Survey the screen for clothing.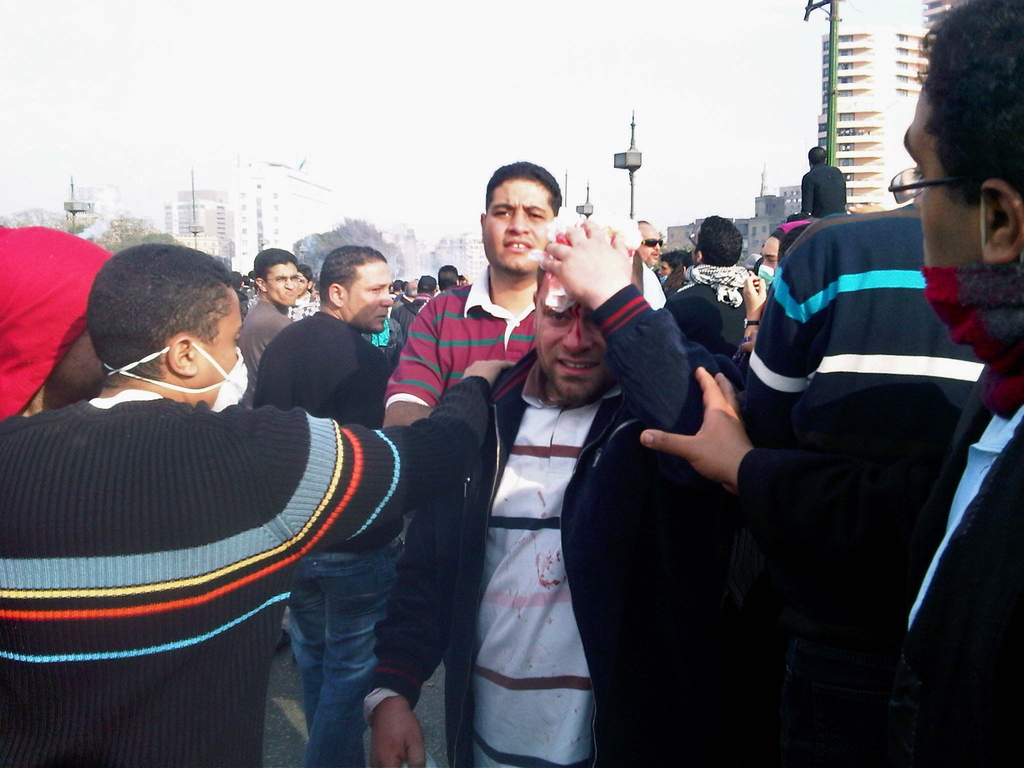
Survey found: {"x1": 803, "y1": 158, "x2": 843, "y2": 219}.
